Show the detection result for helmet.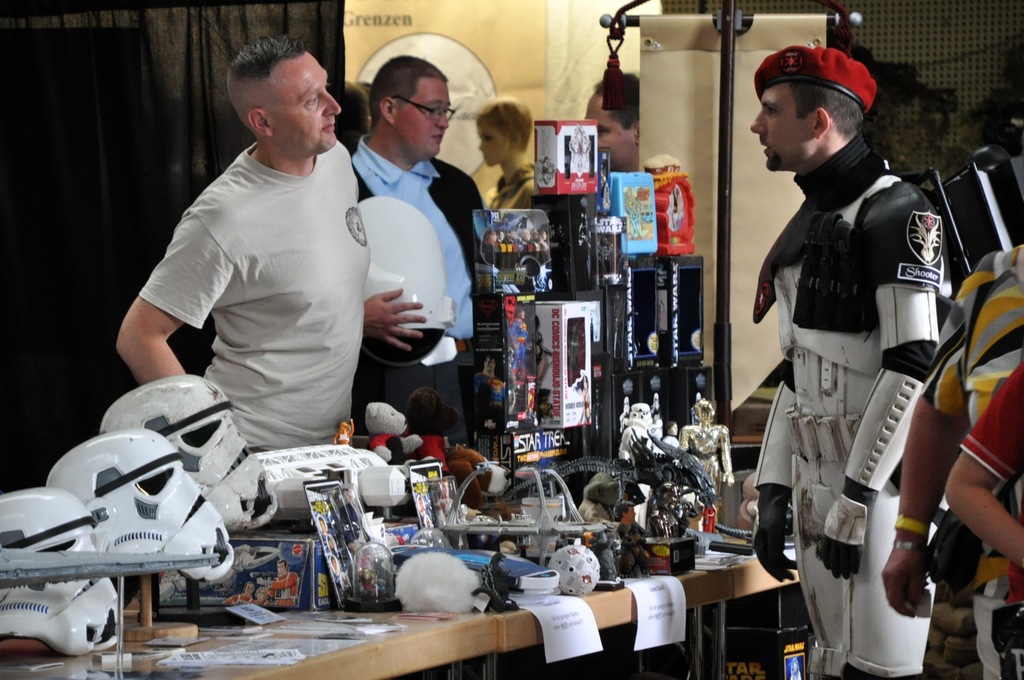
bbox(88, 368, 280, 533).
